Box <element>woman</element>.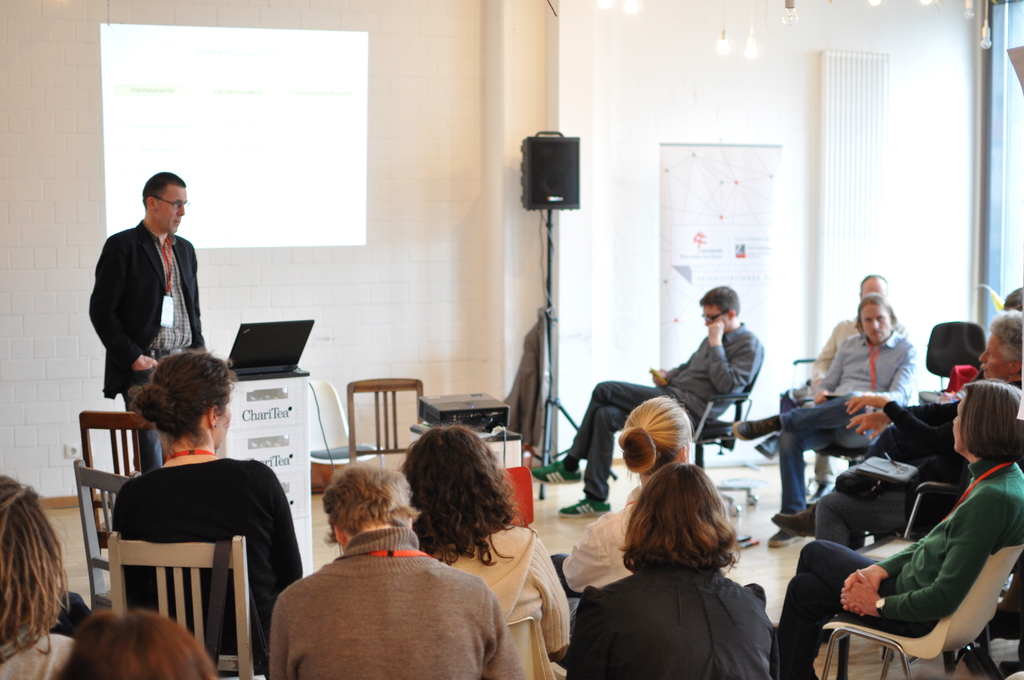
BBox(576, 460, 797, 679).
